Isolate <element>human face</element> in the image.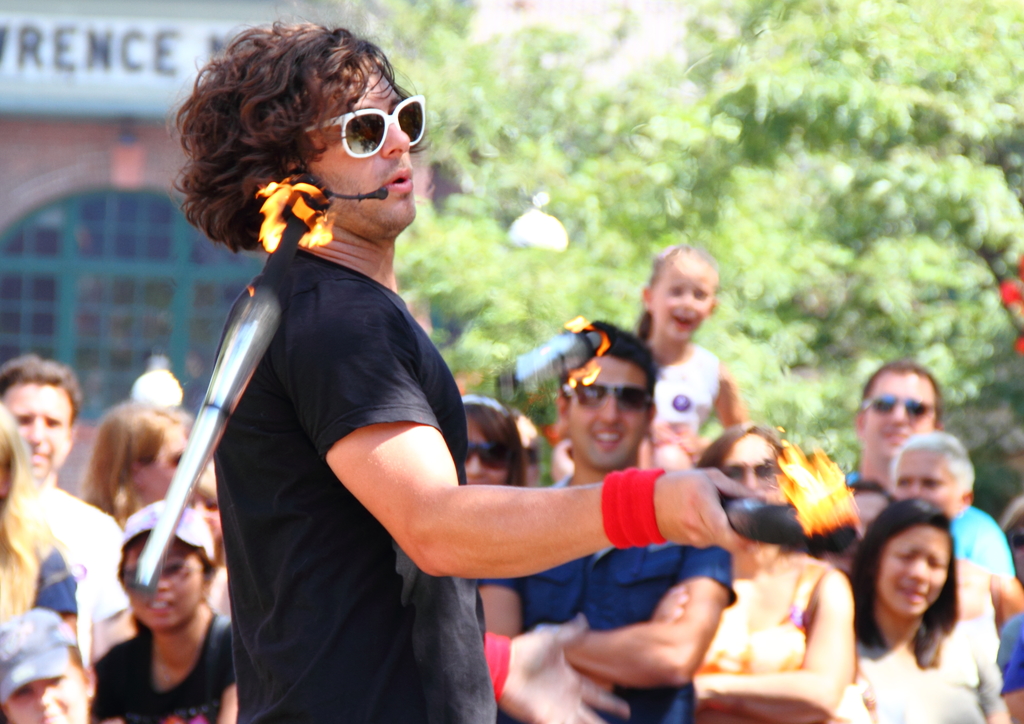
Isolated region: rect(458, 412, 508, 487).
